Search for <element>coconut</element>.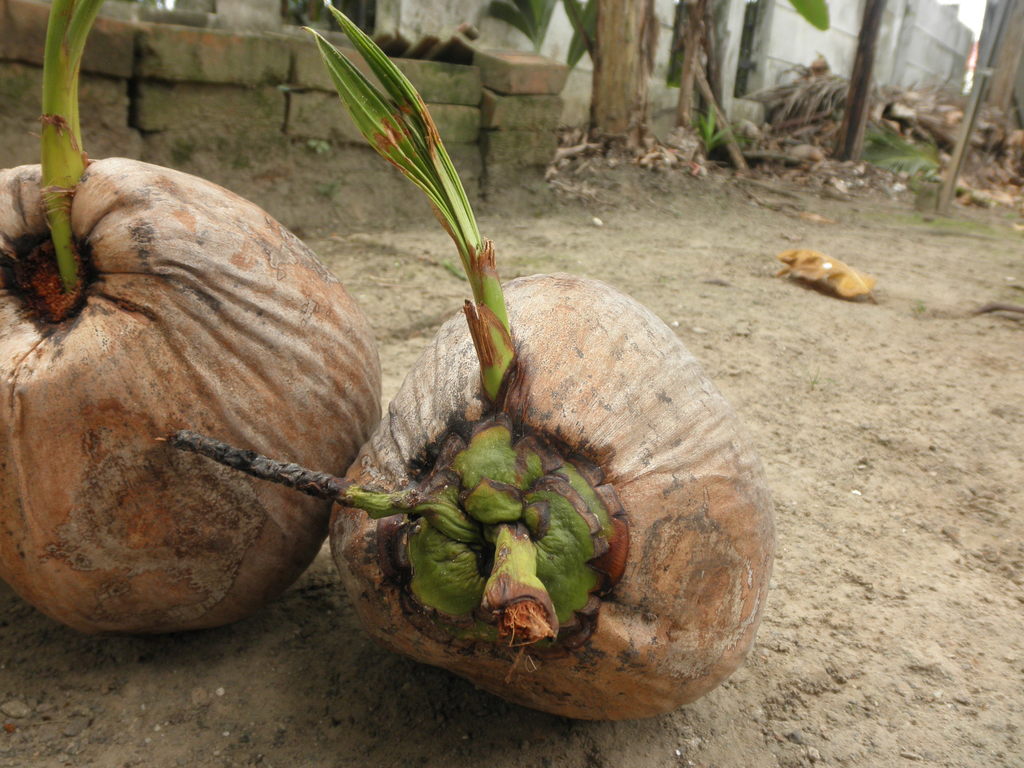
Found at select_region(0, 0, 384, 640).
